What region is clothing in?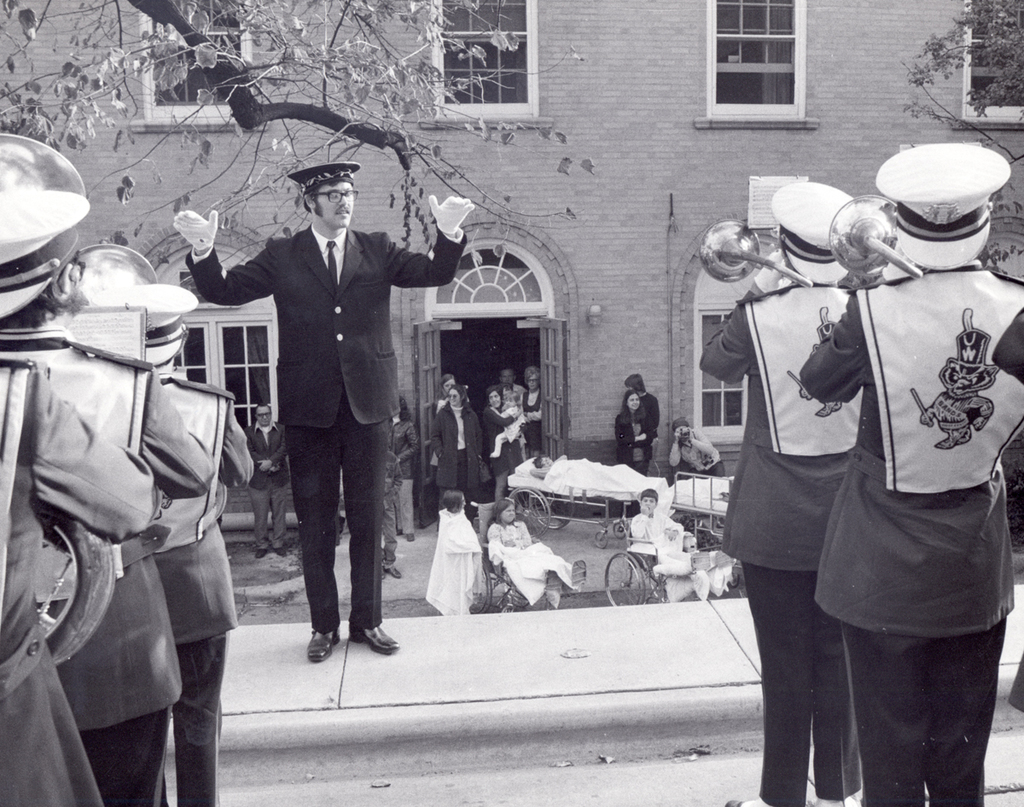
[0,352,157,806].
